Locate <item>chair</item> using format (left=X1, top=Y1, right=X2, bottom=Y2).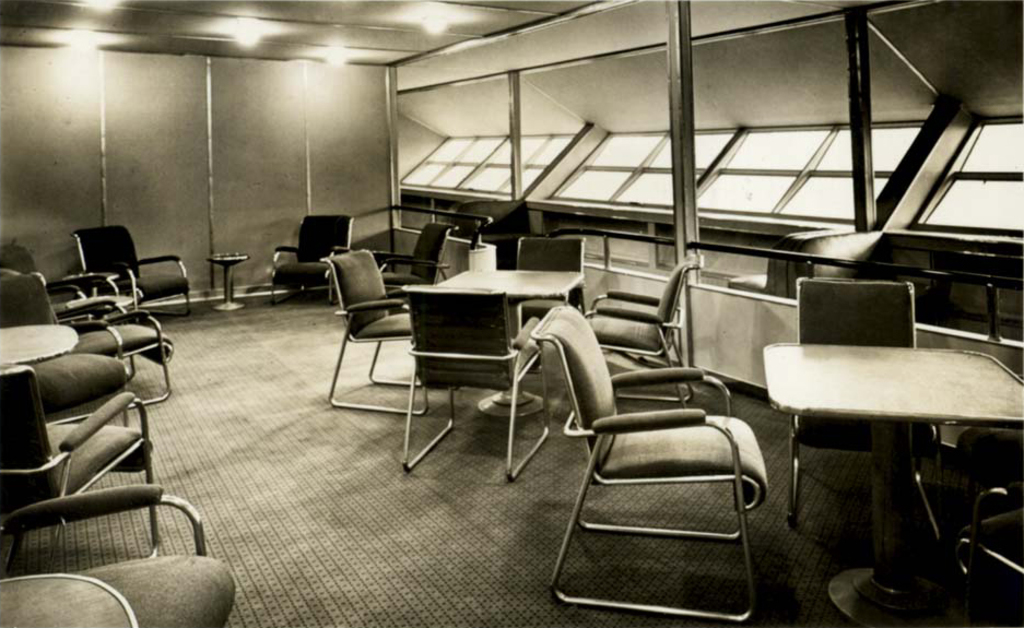
(left=525, top=258, right=775, bottom=609).
